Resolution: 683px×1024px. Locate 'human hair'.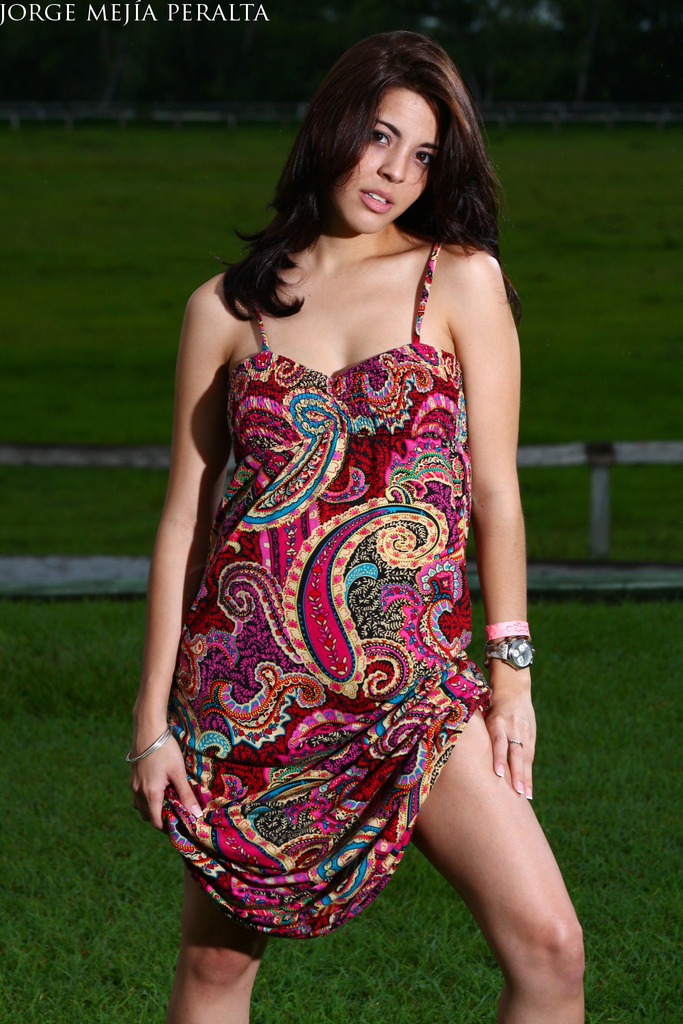
locate(243, 48, 479, 322).
